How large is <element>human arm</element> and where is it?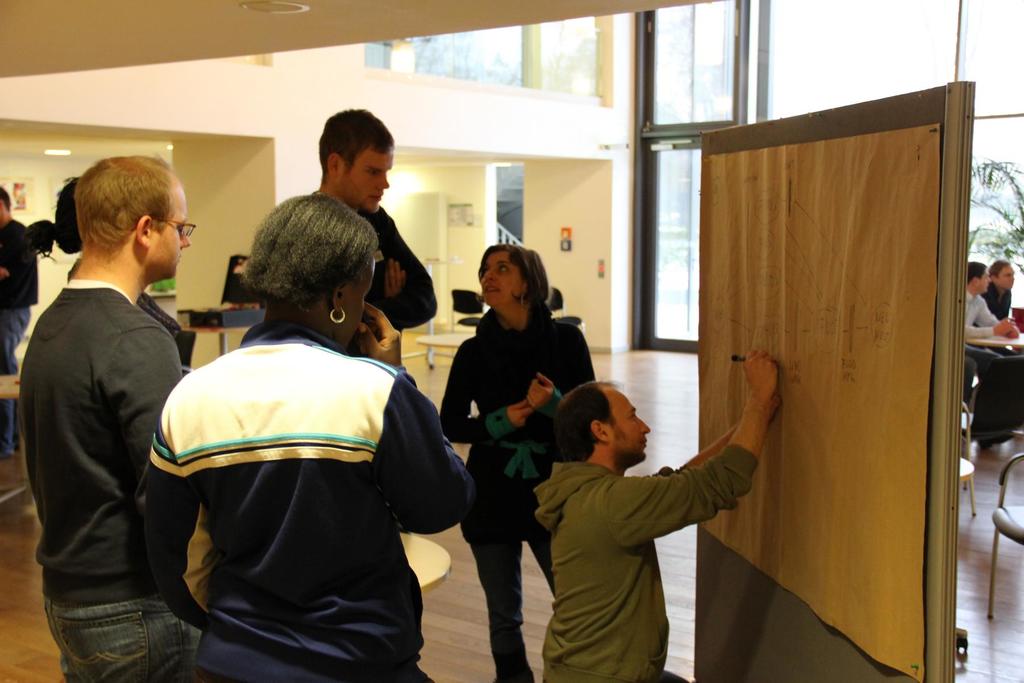
Bounding box: [x1=956, y1=299, x2=1023, y2=342].
